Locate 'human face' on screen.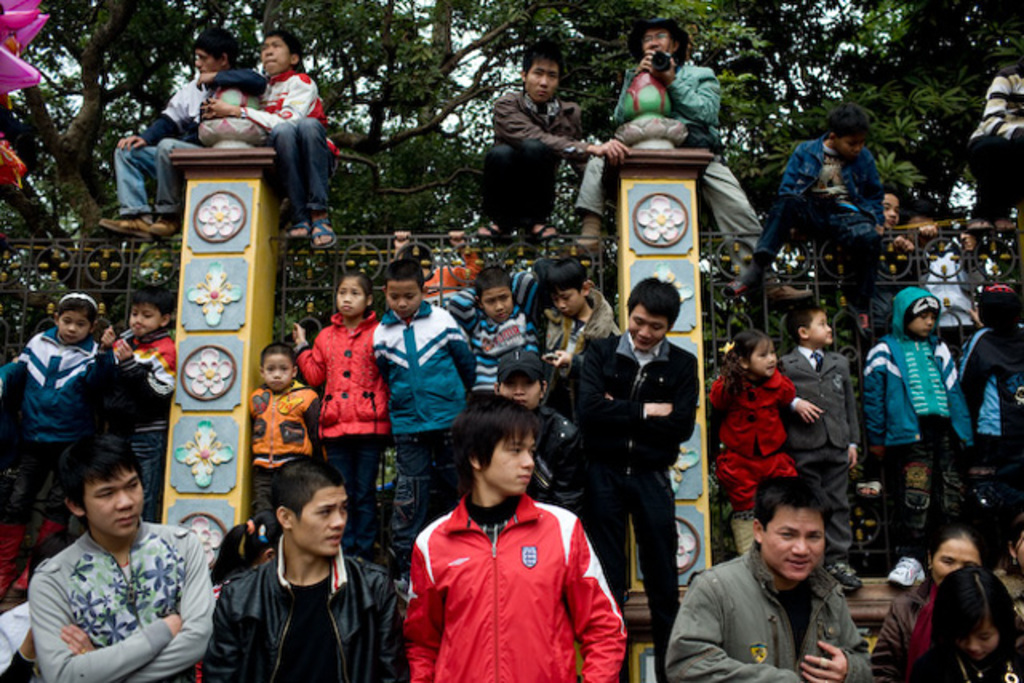
On screen at bbox=[482, 293, 512, 322].
